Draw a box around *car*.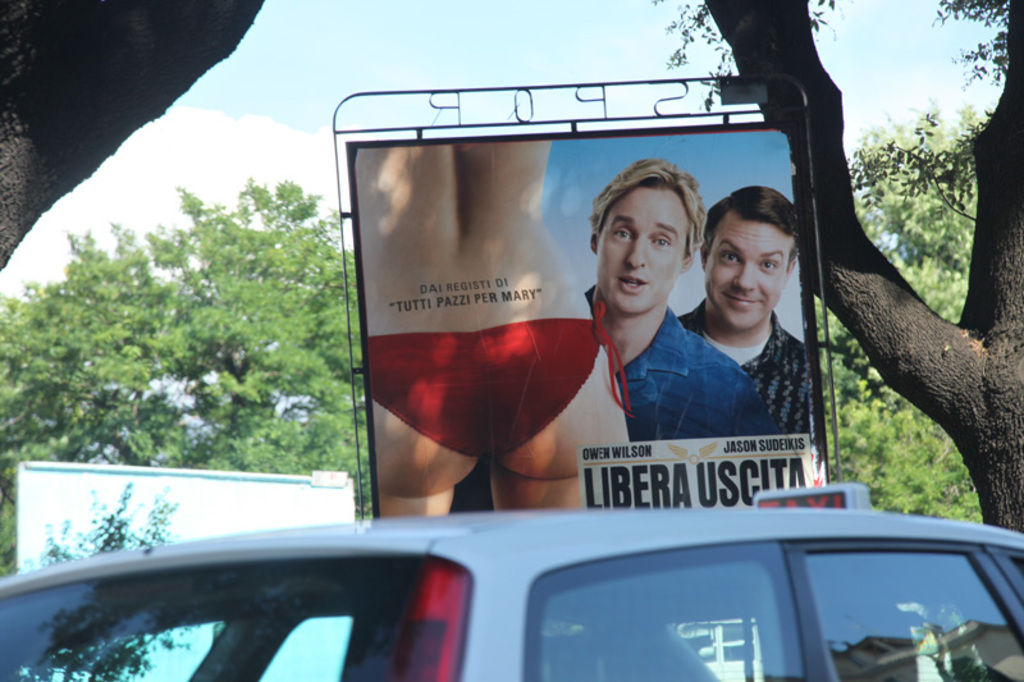
0, 482, 1023, 681.
